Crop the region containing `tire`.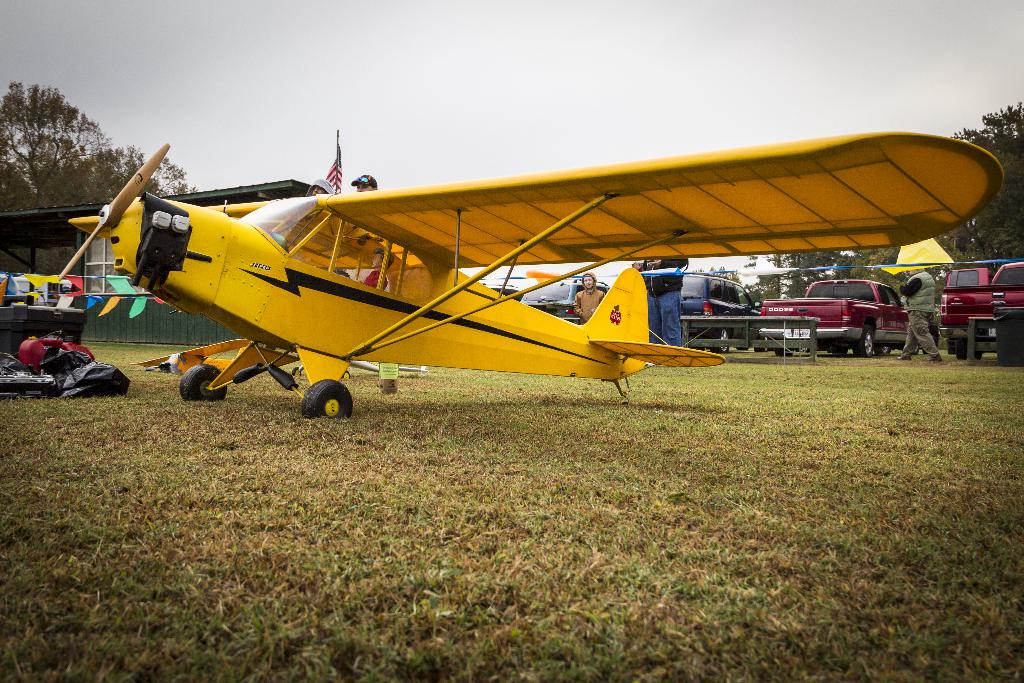
Crop region: (301, 377, 355, 422).
